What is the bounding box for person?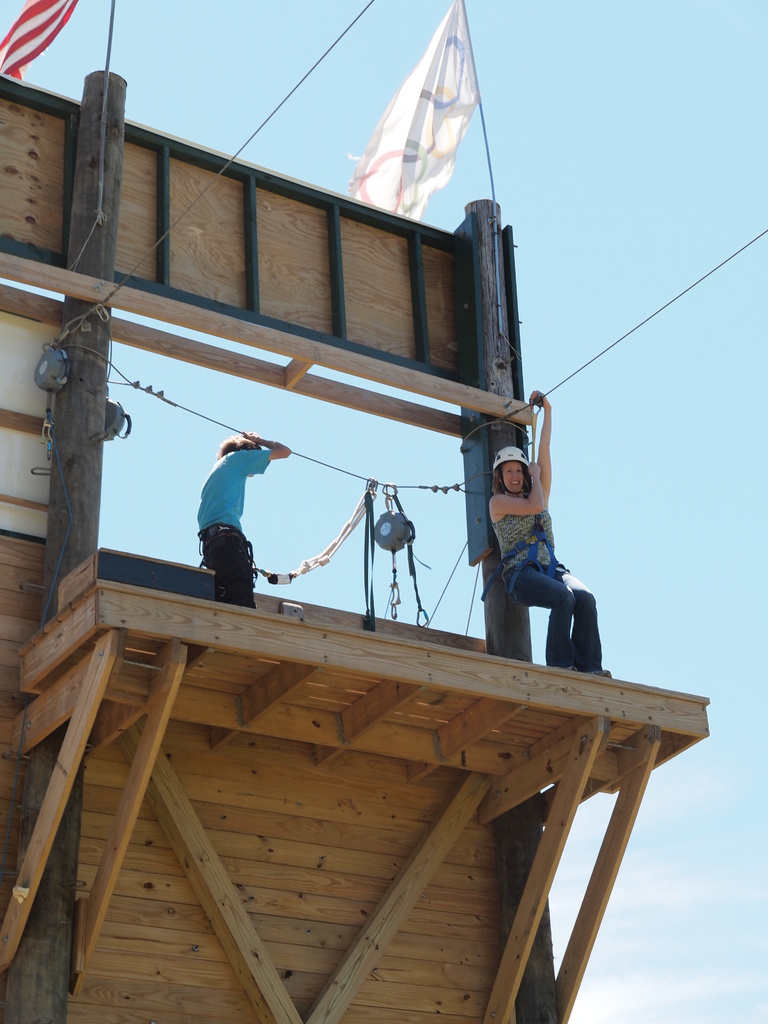
[x1=487, y1=387, x2=612, y2=677].
